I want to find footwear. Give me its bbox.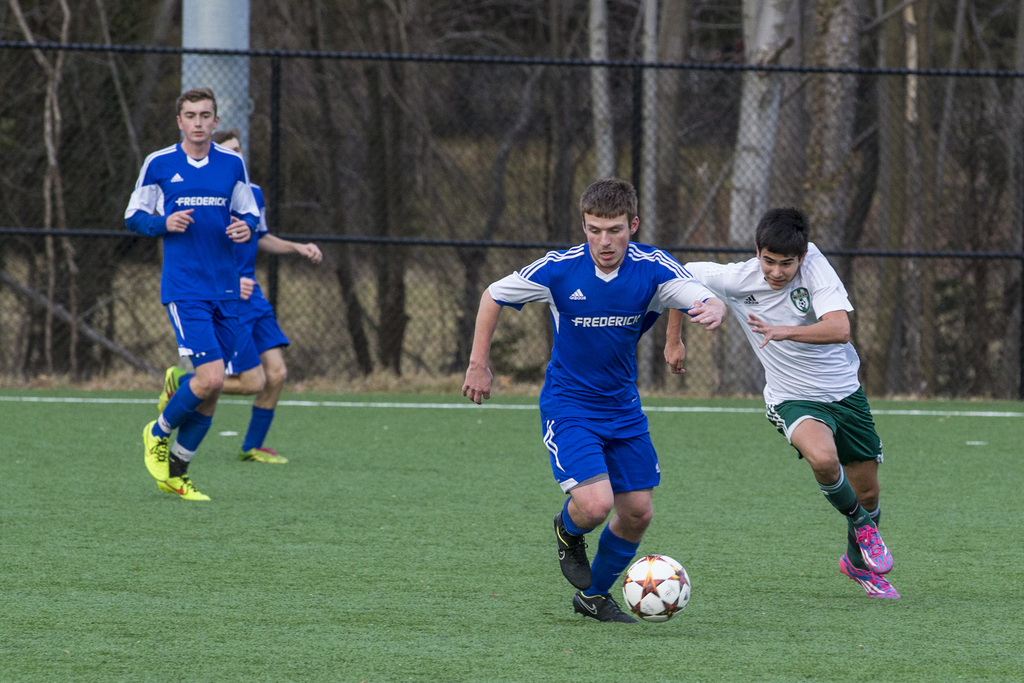
[155,366,186,412].
